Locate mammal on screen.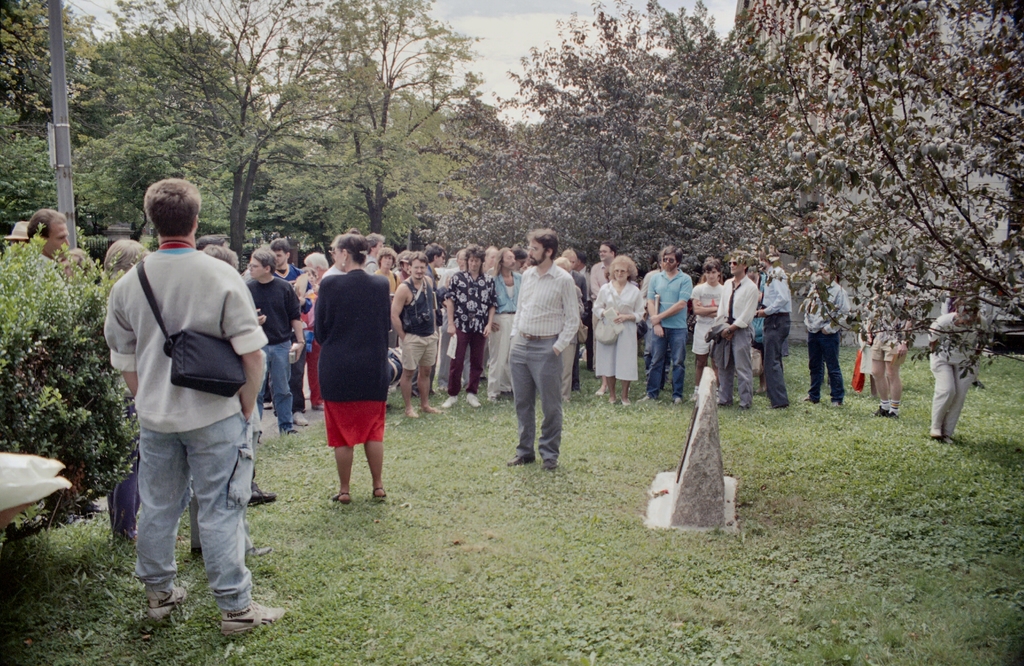
On screen at (left=314, top=232, right=390, bottom=503).
